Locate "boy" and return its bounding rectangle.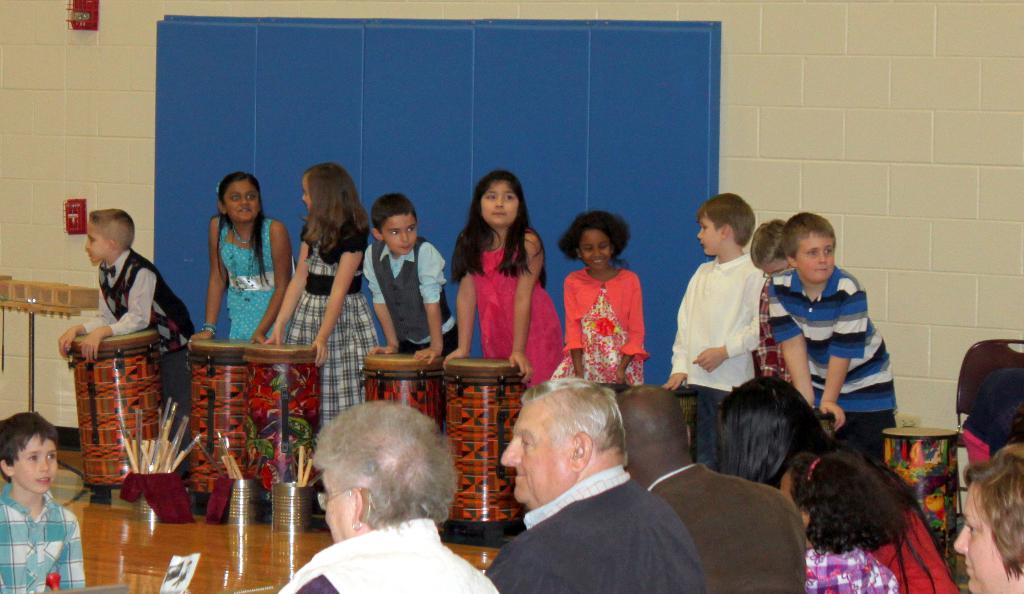
358 186 457 363.
